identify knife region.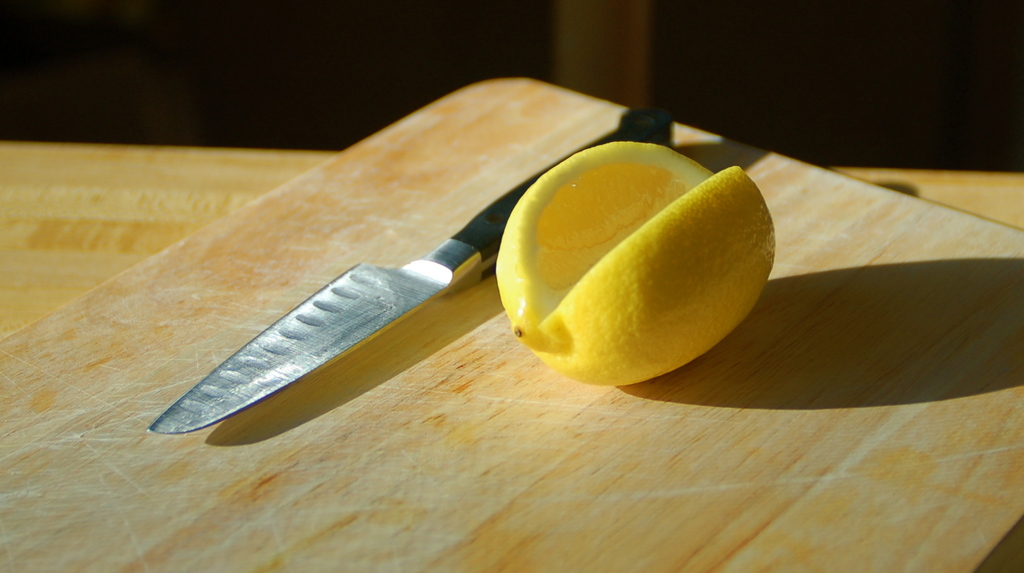
Region: rect(146, 102, 673, 433).
